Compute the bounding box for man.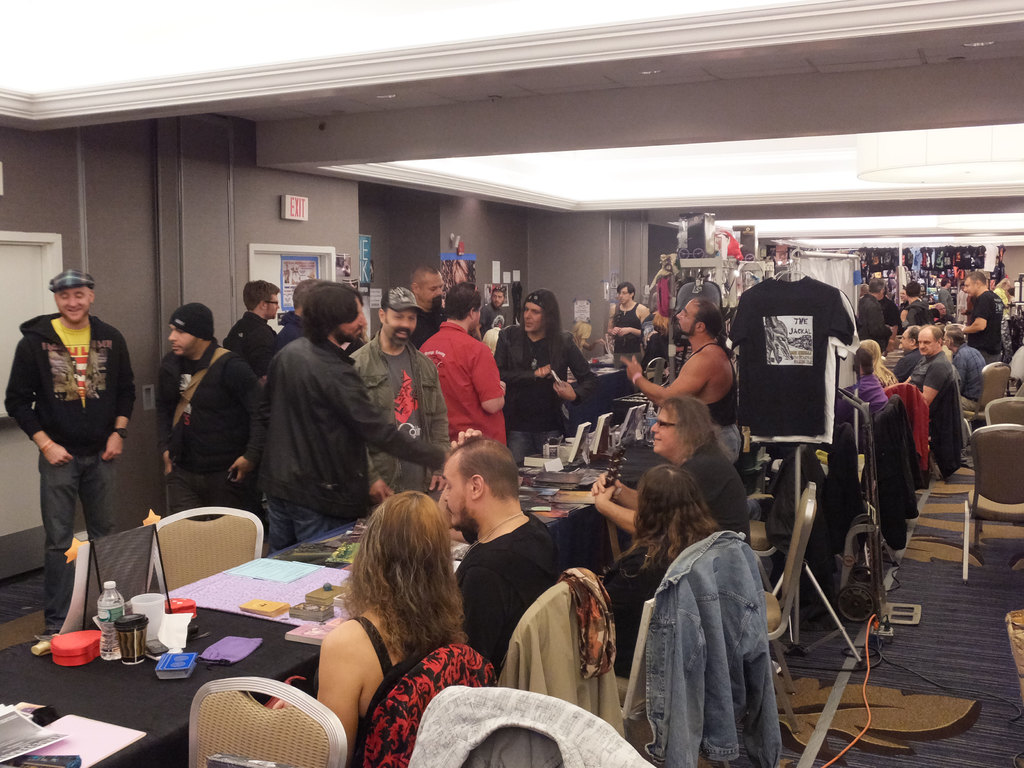
[left=14, top=196, right=145, bottom=682].
